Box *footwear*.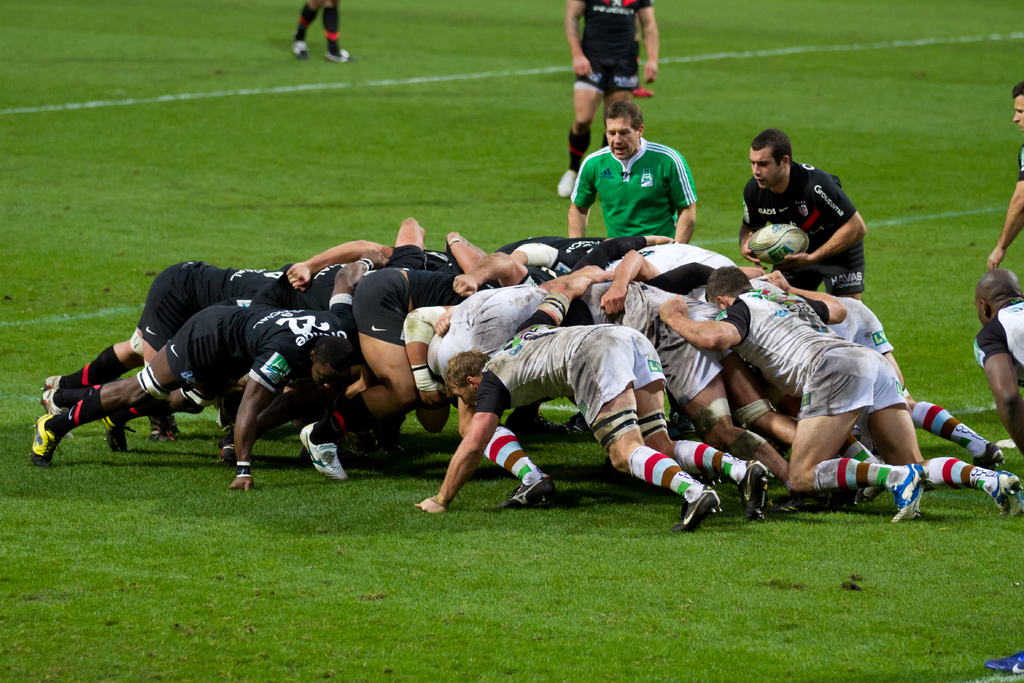
region(995, 473, 1023, 520).
